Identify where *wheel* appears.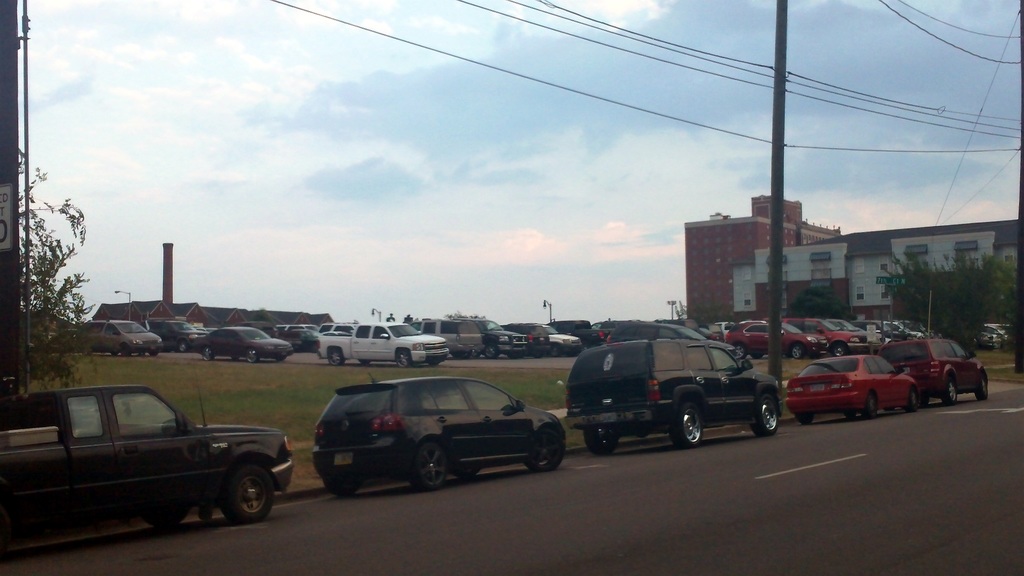
Appears at (x1=277, y1=357, x2=285, y2=361).
